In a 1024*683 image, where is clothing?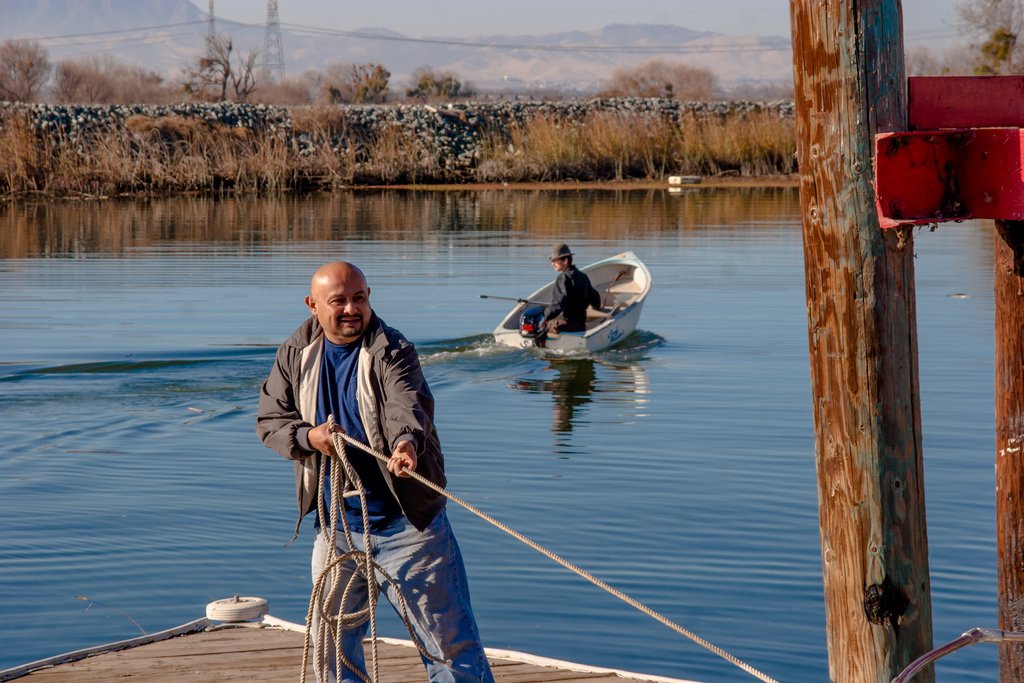
<bbox>280, 293, 485, 654</bbox>.
